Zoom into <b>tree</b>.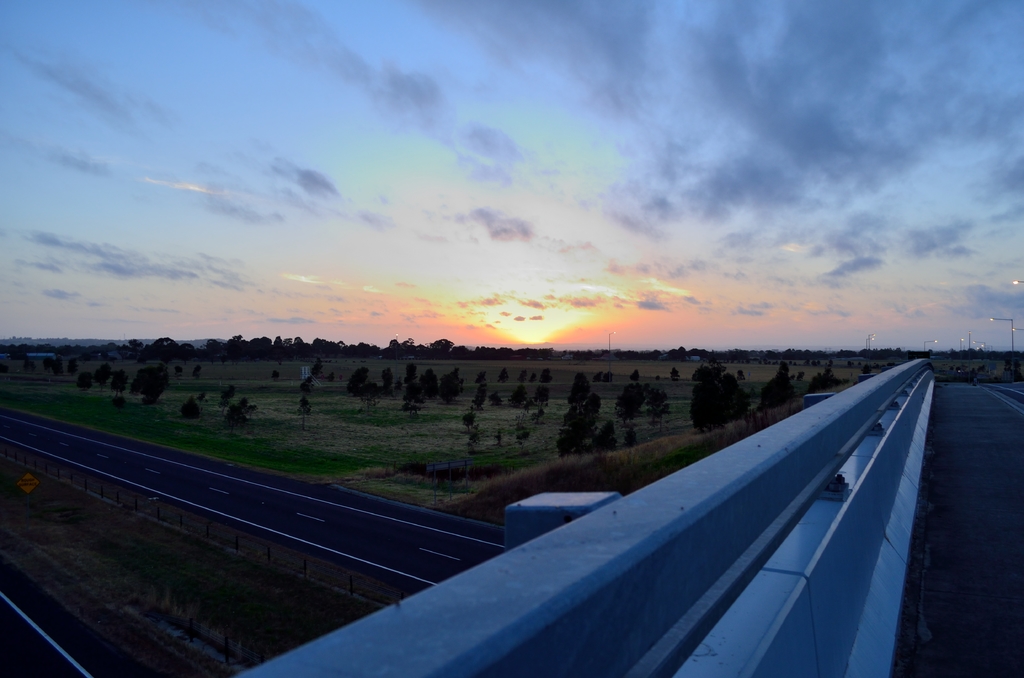
Zoom target: 614:382:644:422.
